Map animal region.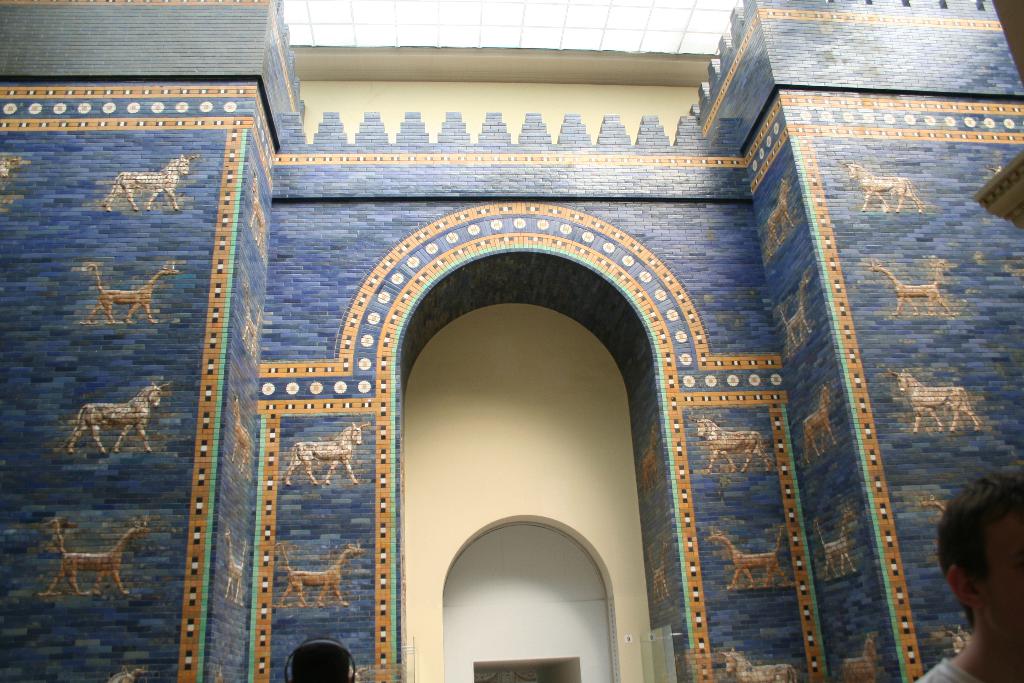
Mapped to [44, 523, 152, 605].
